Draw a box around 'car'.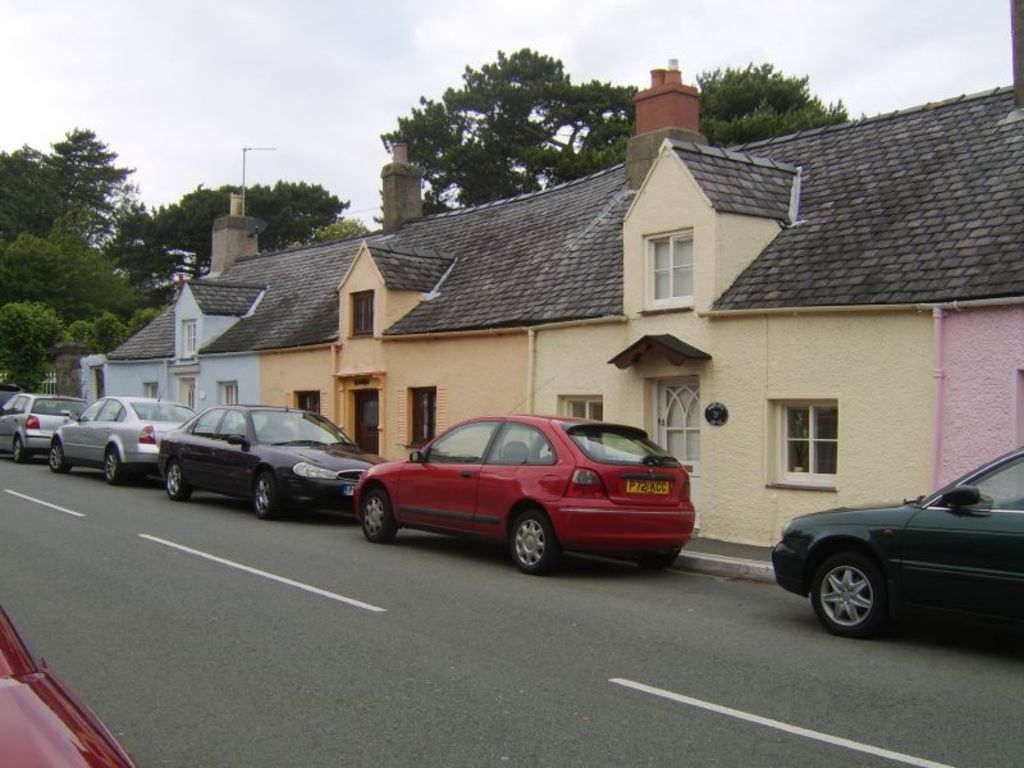
[163, 399, 389, 515].
